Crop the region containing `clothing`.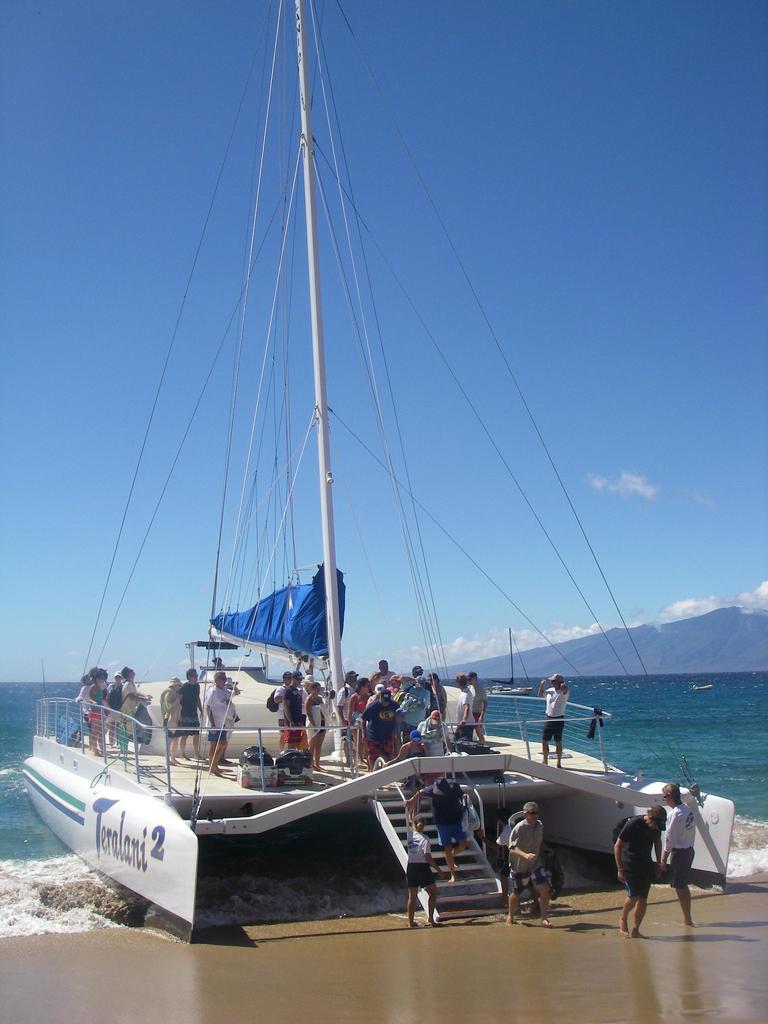
Crop region: box=[202, 682, 237, 735].
